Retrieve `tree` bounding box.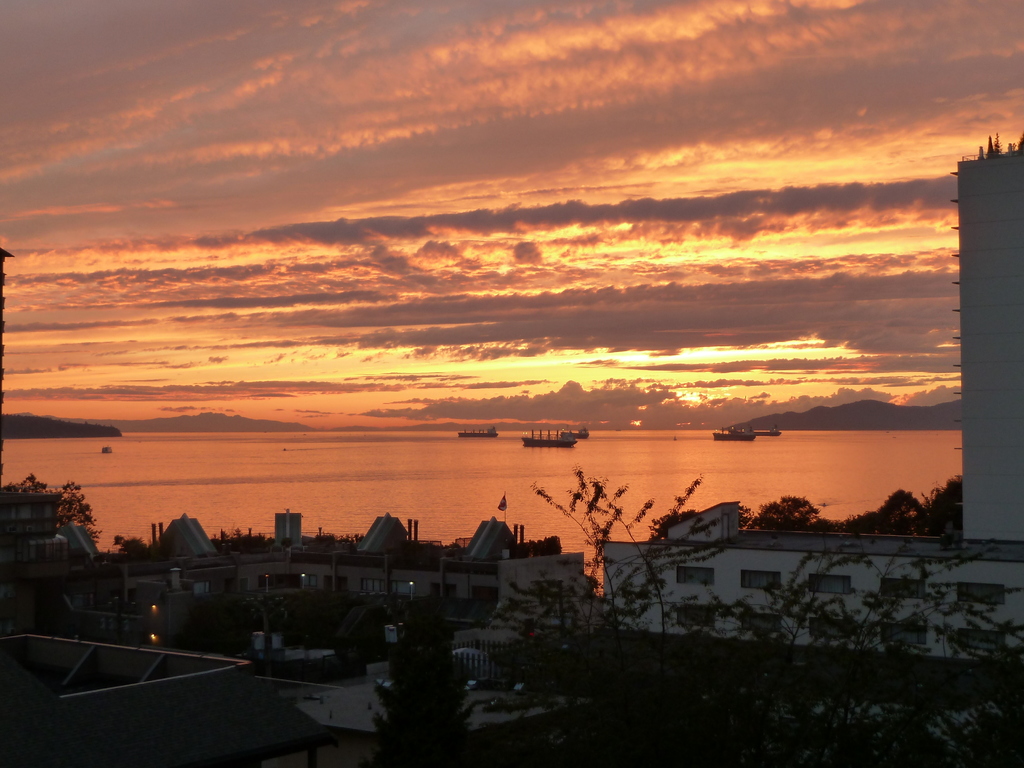
Bounding box: <box>850,471,964,538</box>.
